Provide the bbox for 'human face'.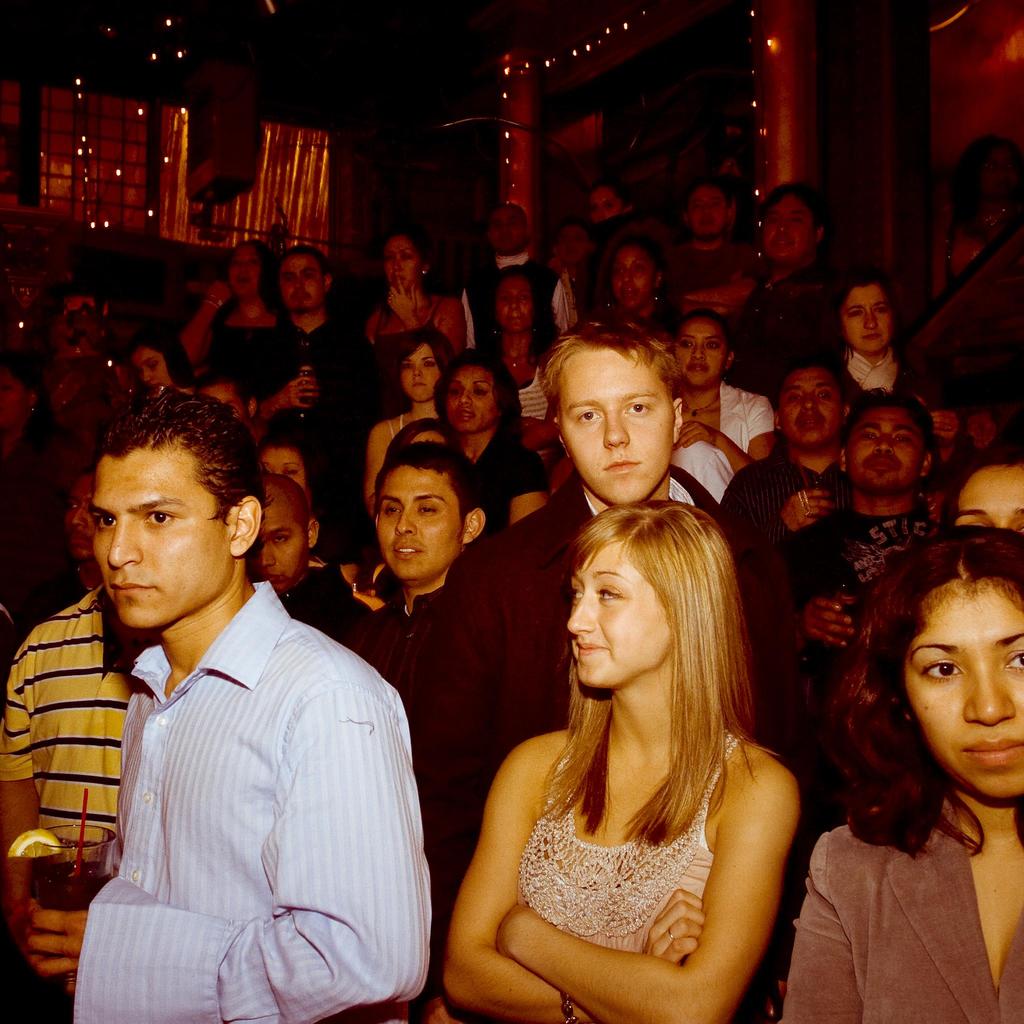
pyautogui.locateOnScreen(779, 362, 844, 452).
